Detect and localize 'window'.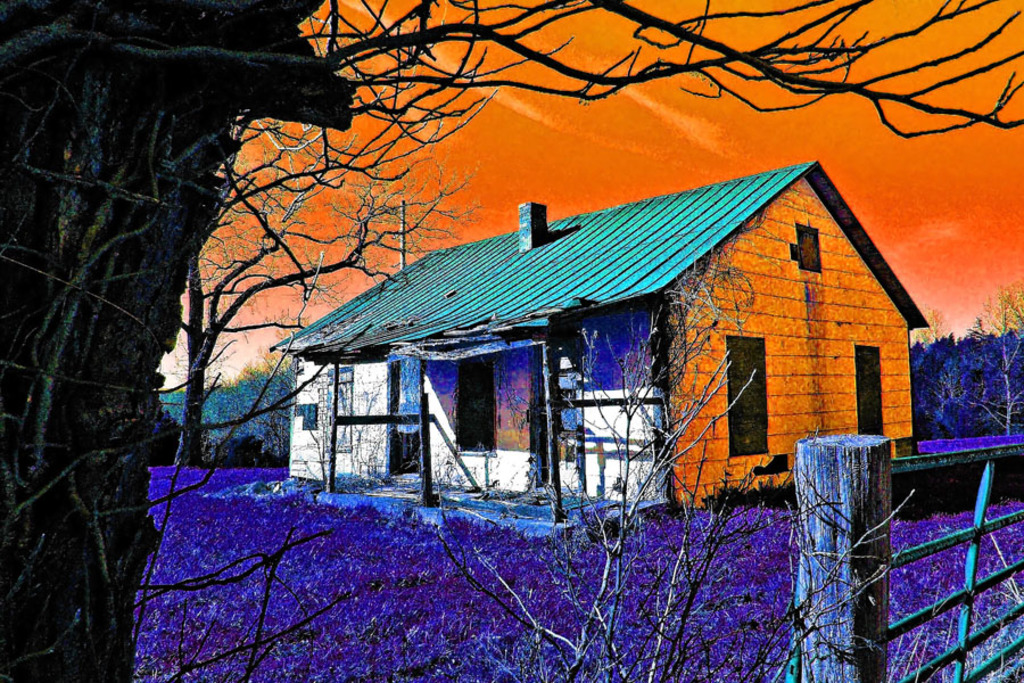
Localized at bbox(795, 222, 823, 268).
